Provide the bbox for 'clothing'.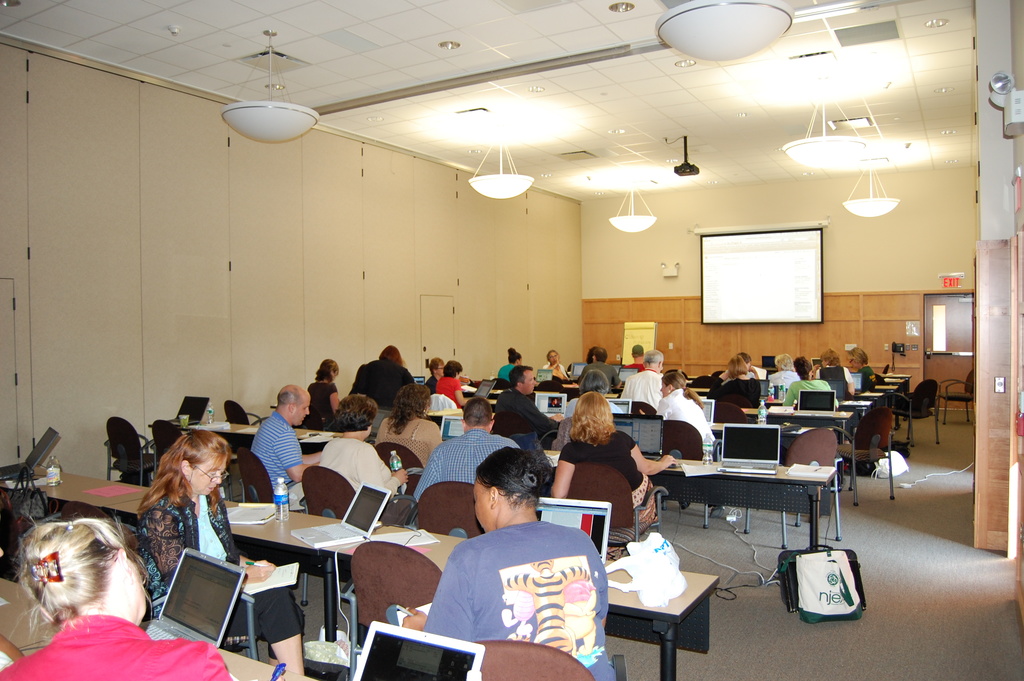
bbox(621, 367, 671, 411).
